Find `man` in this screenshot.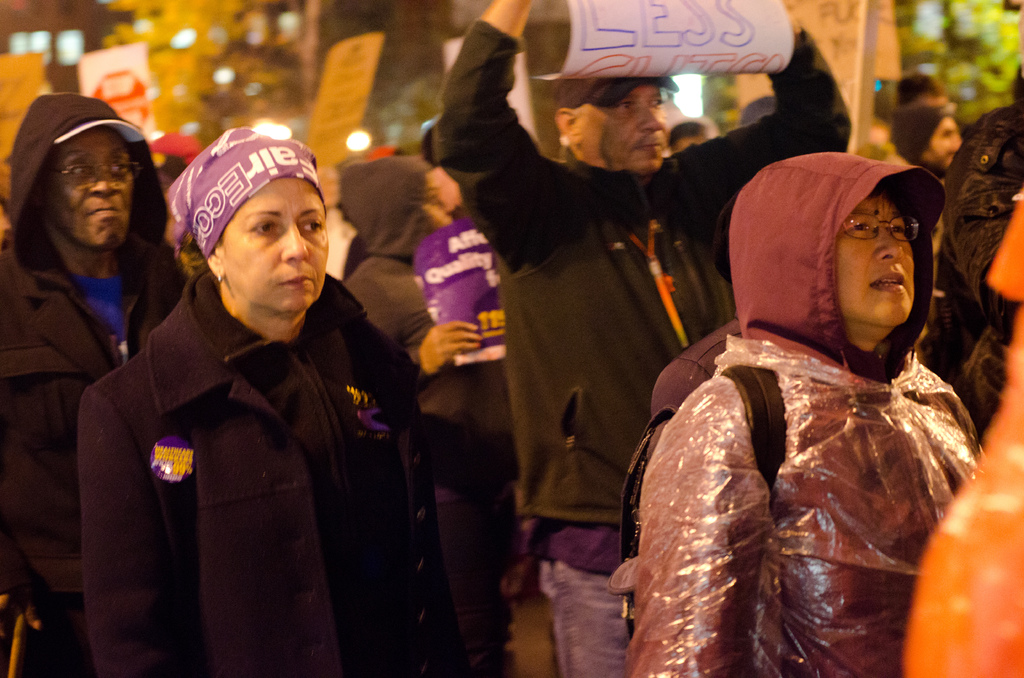
The bounding box for `man` is bbox=[433, 0, 852, 677].
